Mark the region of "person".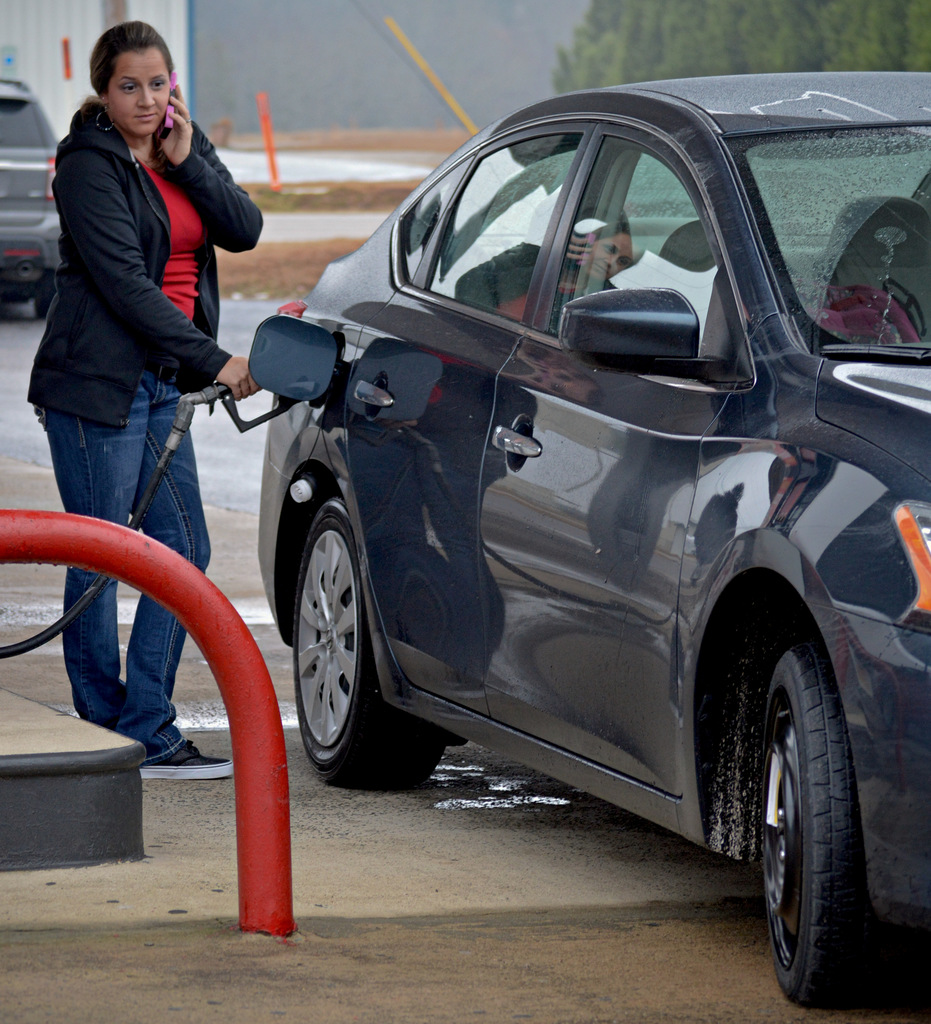
Region: left=27, top=0, right=264, bottom=783.
